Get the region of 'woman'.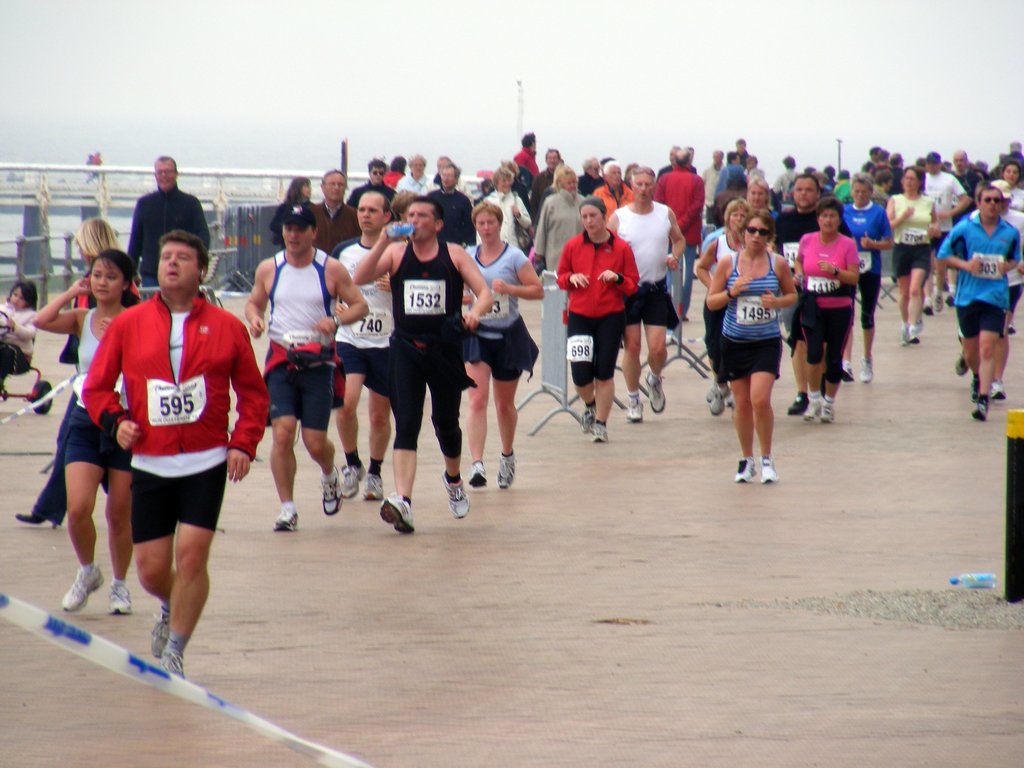
select_region(529, 163, 588, 291).
